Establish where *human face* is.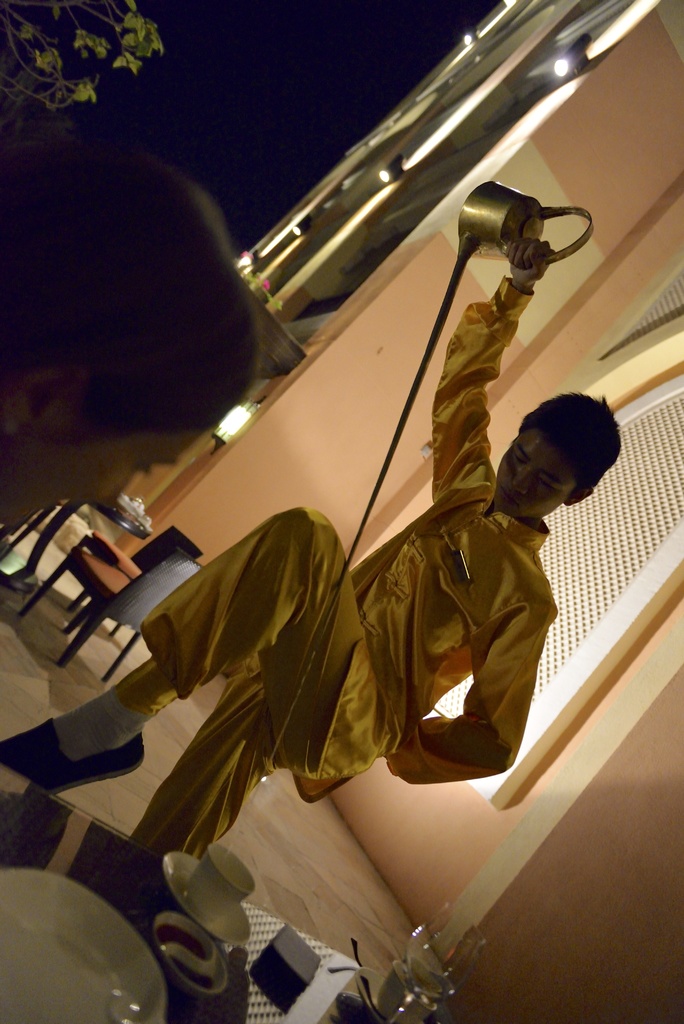
Established at left=0, top=426, right=206, bottom=524.
